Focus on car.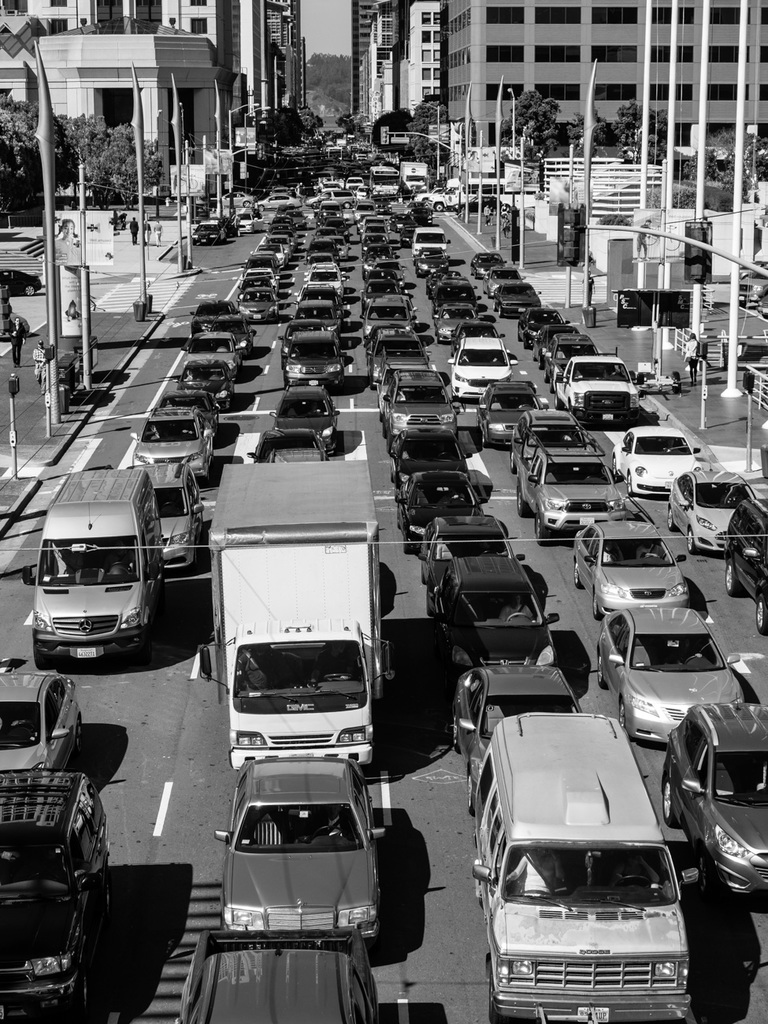
Focused at [left=364, top=378, right=459, bottom=435].
